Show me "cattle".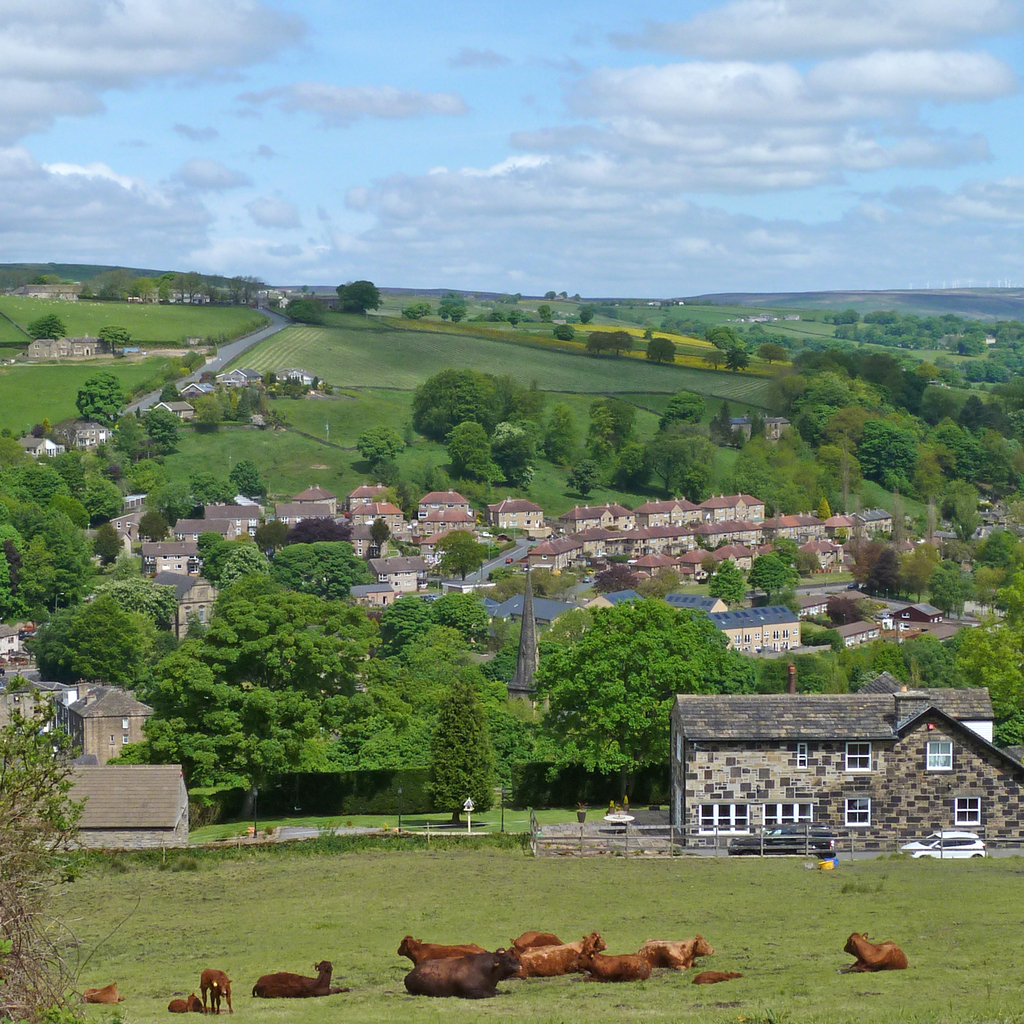
"cattle" is here: [197, 970, 236, 1014].
